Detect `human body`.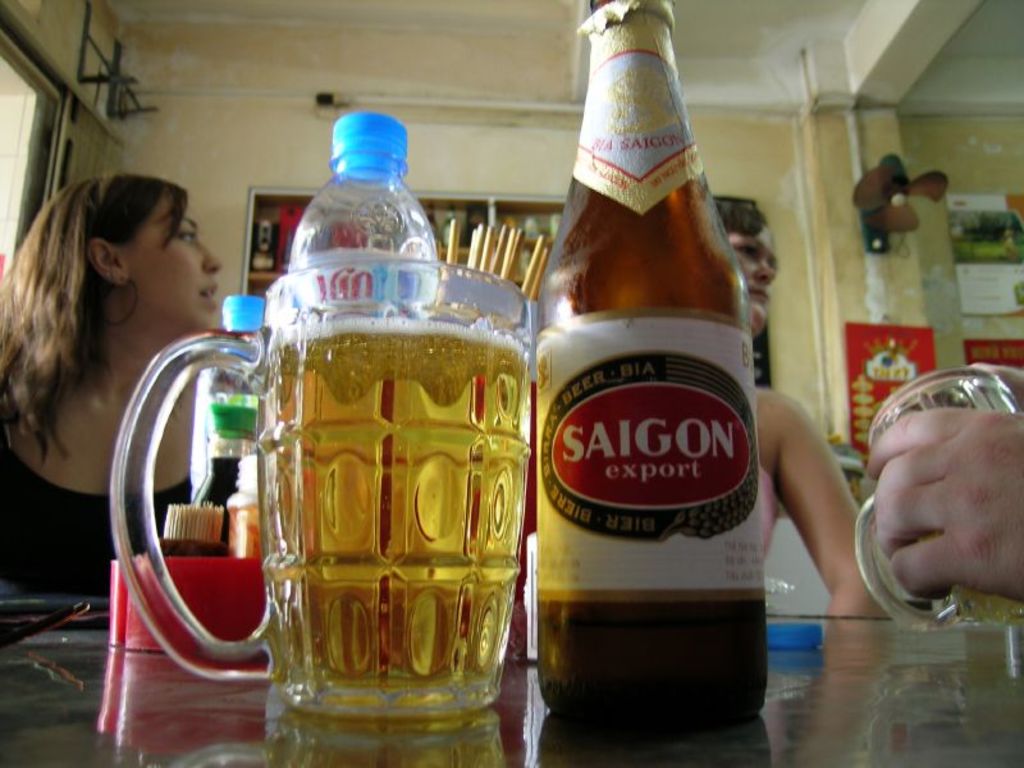
Detected at (left=867, top=408, right=1023, bottom=603).
